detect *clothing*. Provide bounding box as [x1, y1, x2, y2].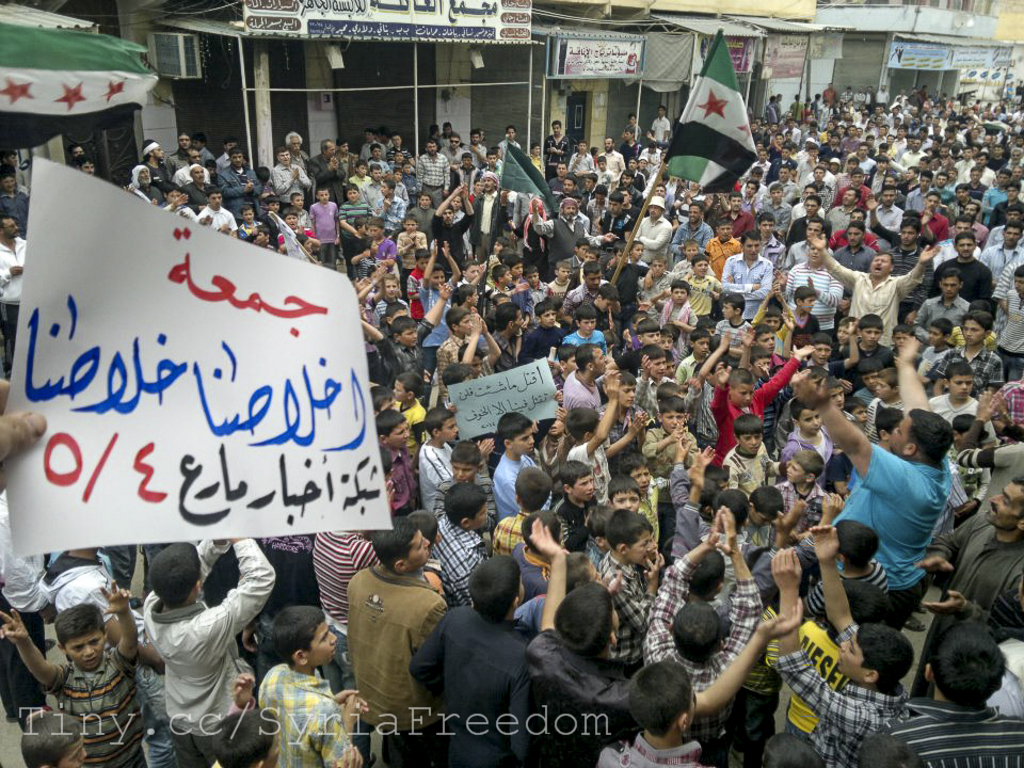
[513, 541, 542, 598].
